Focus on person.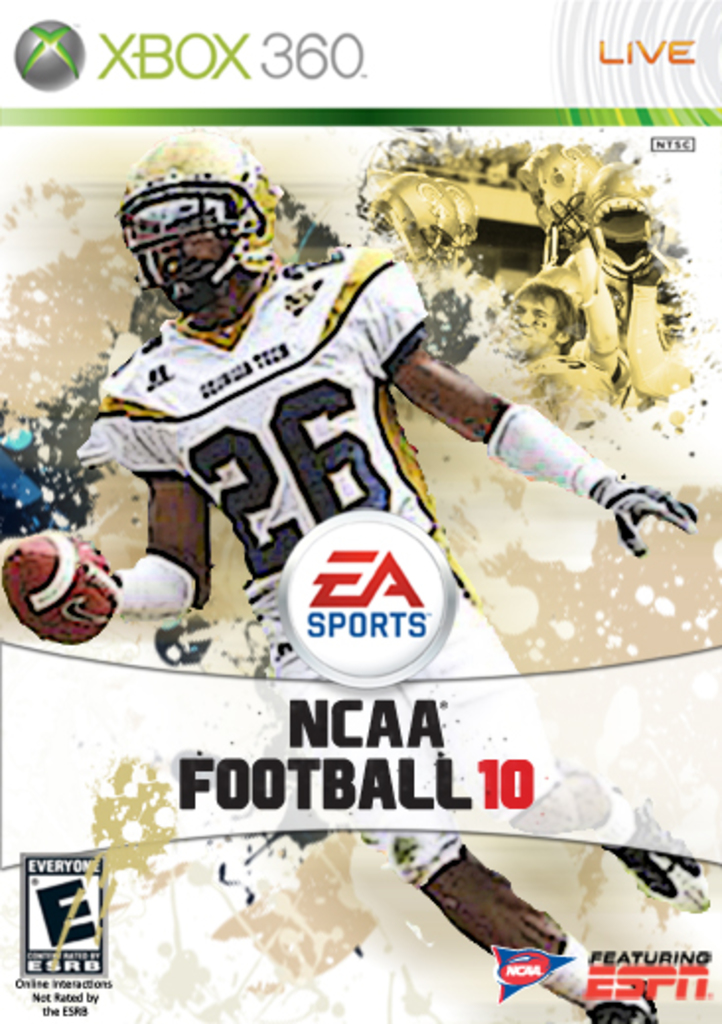
Focused at [x1=75, y1=132, x2=694, y2=1022].
